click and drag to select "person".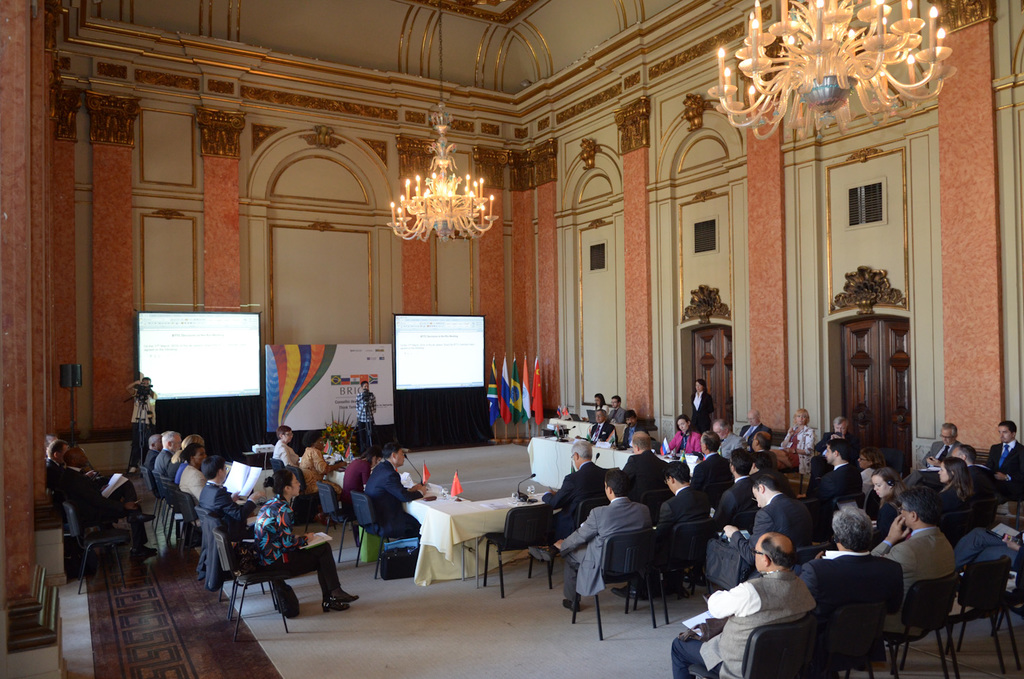
Selection: x1=299 y1=427 x2=349 y2=512.
